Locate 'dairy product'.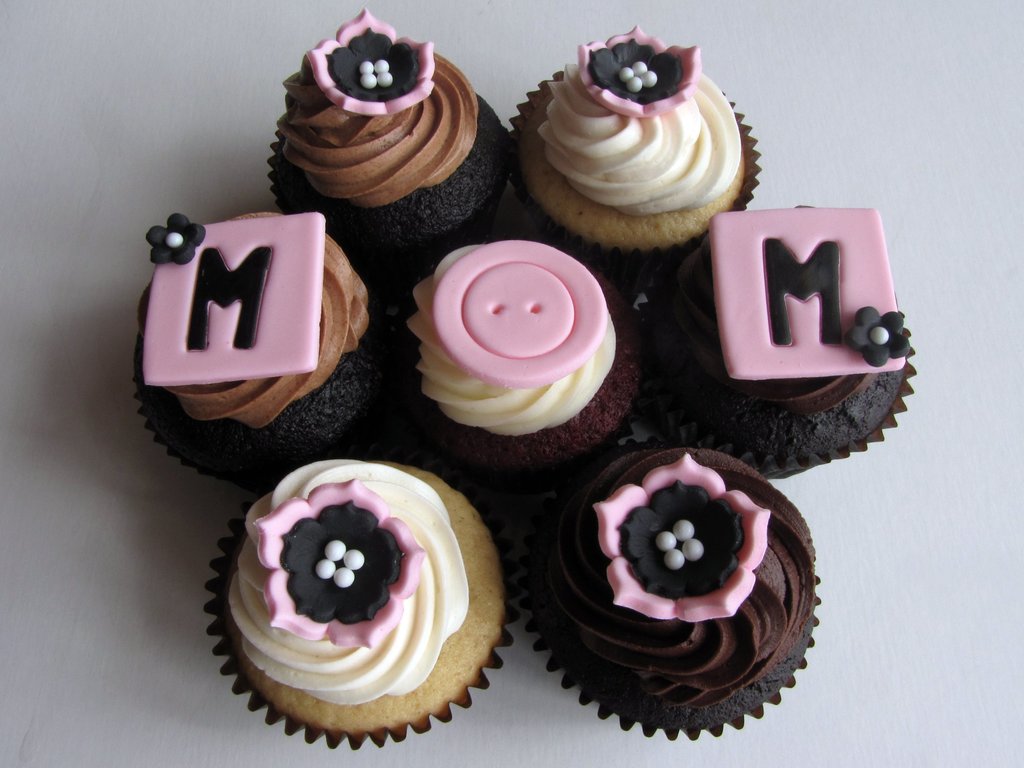
Bounding box: left=221, top=465, right=479, bottom=740.
